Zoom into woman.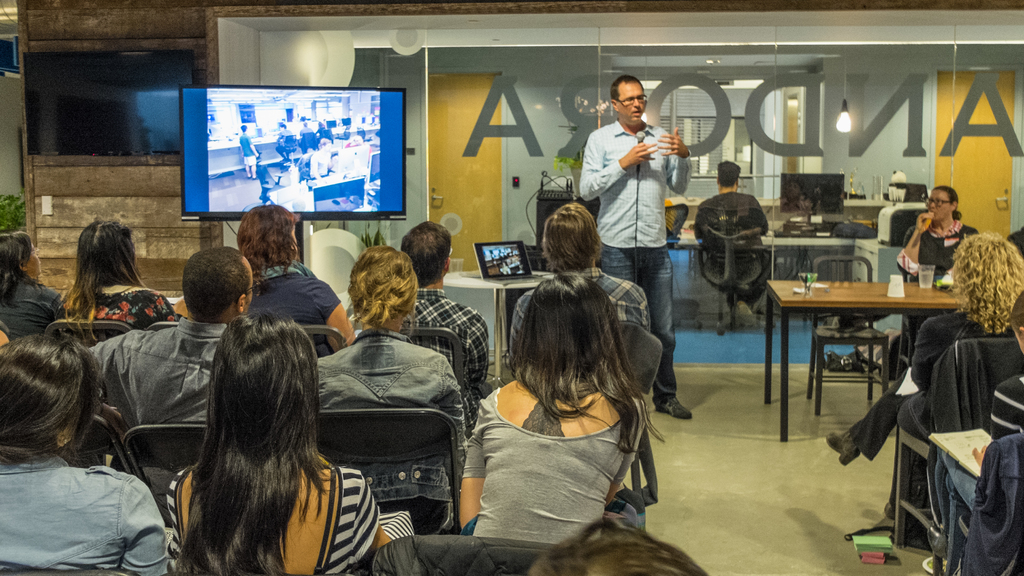
Zoom target: {"left": 44, "top": 212, "right": 186, "bottom": 339}.
